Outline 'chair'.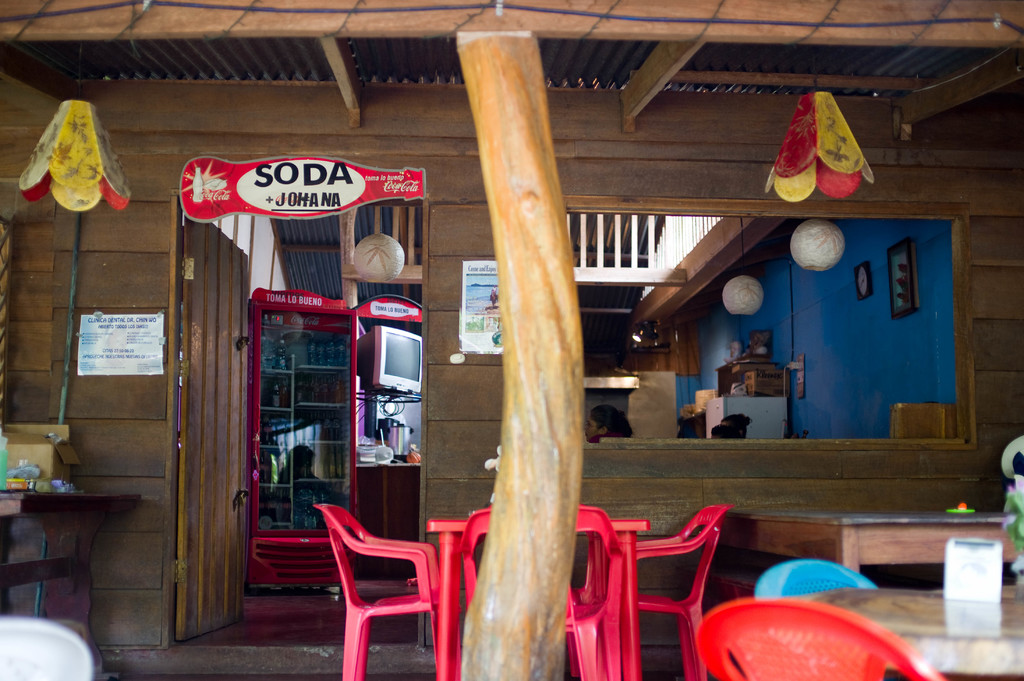
Outline: [750,561,876,606].
